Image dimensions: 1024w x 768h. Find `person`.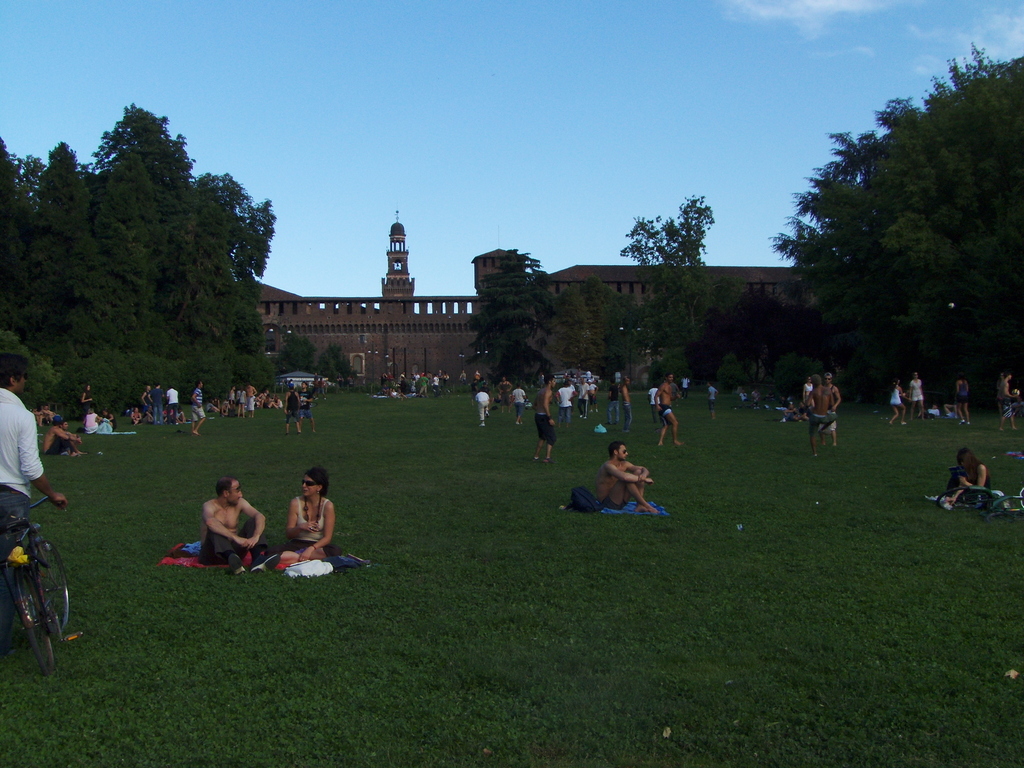
(652, 376, 683, 445).
